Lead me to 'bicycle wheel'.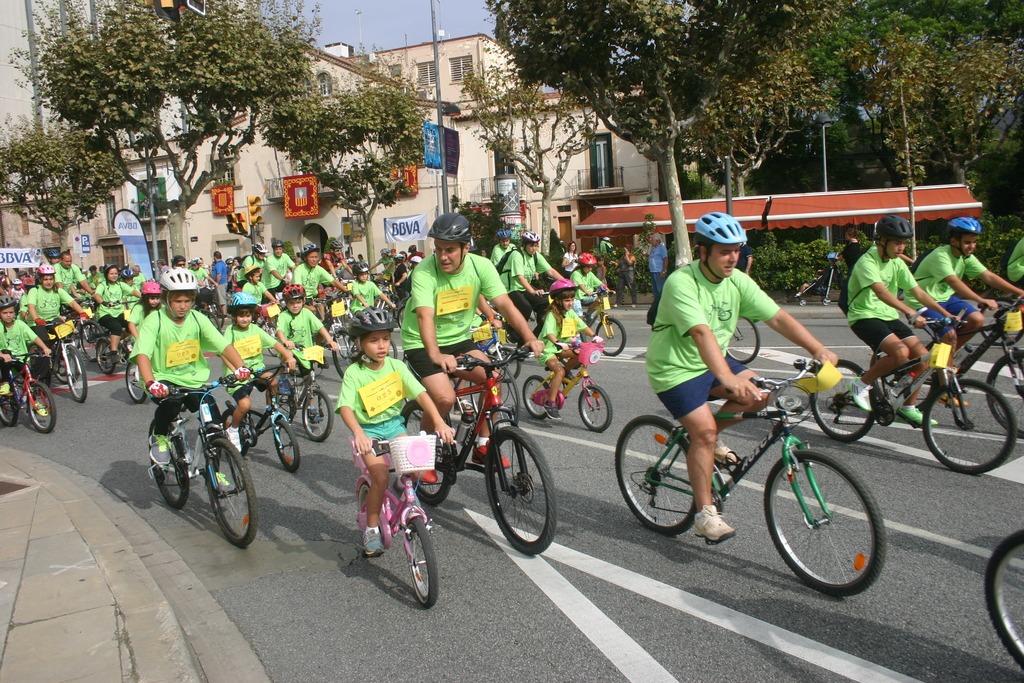
Lead to x1=468 y1=359 x2=520 y2=431.
